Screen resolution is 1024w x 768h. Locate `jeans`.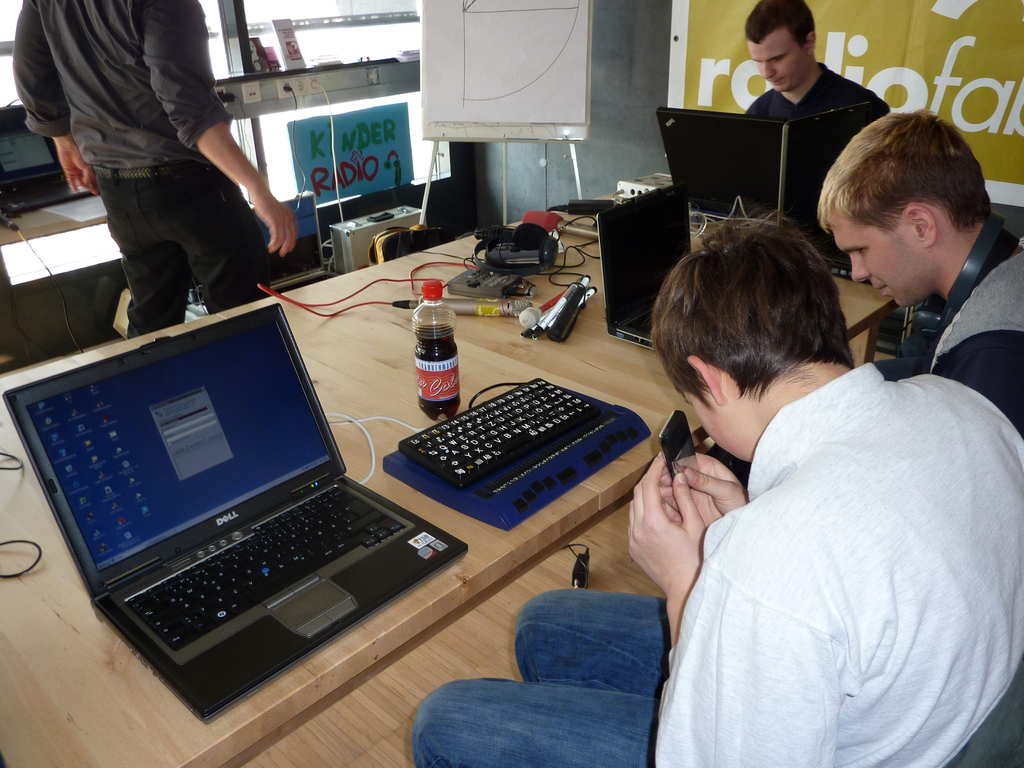
box=[95, 163, 273, 335].
